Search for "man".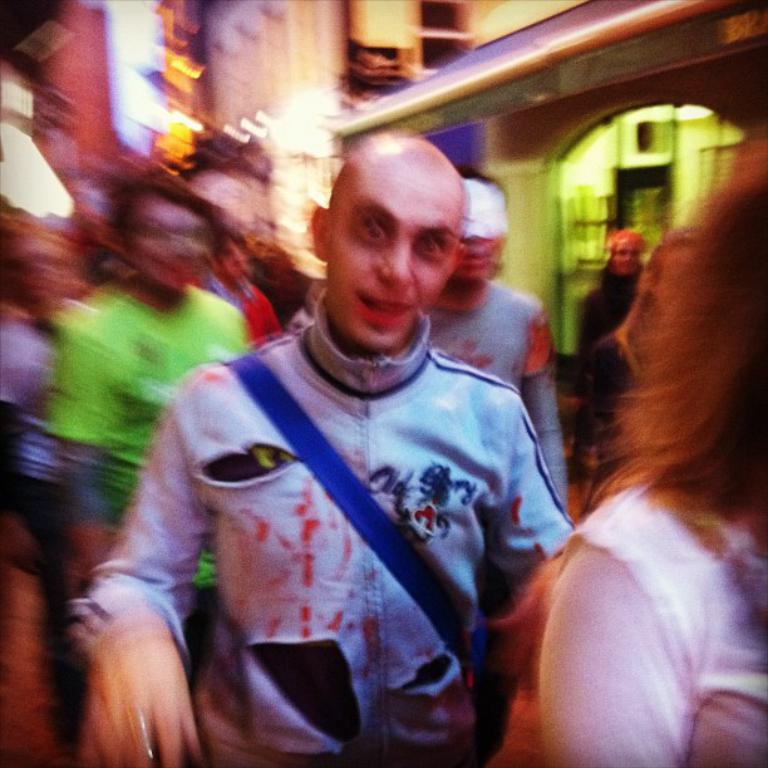
Found at rect(69, 131, 581, 765).
